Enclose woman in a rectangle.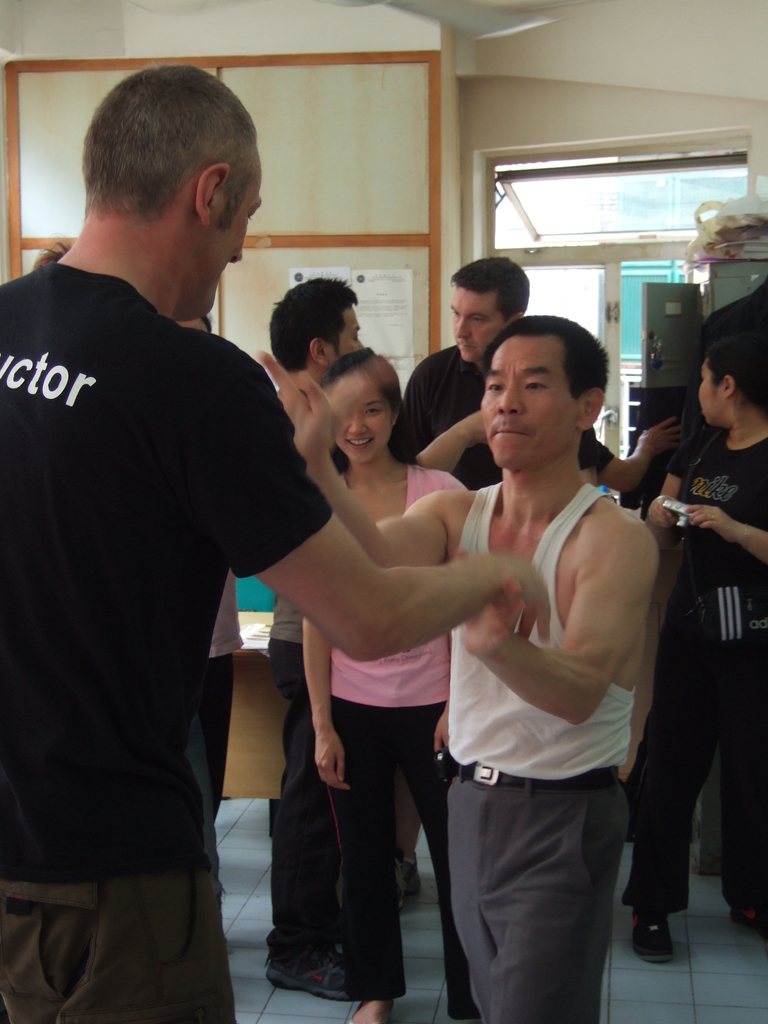
crop(302, 353, 466, 1023).
